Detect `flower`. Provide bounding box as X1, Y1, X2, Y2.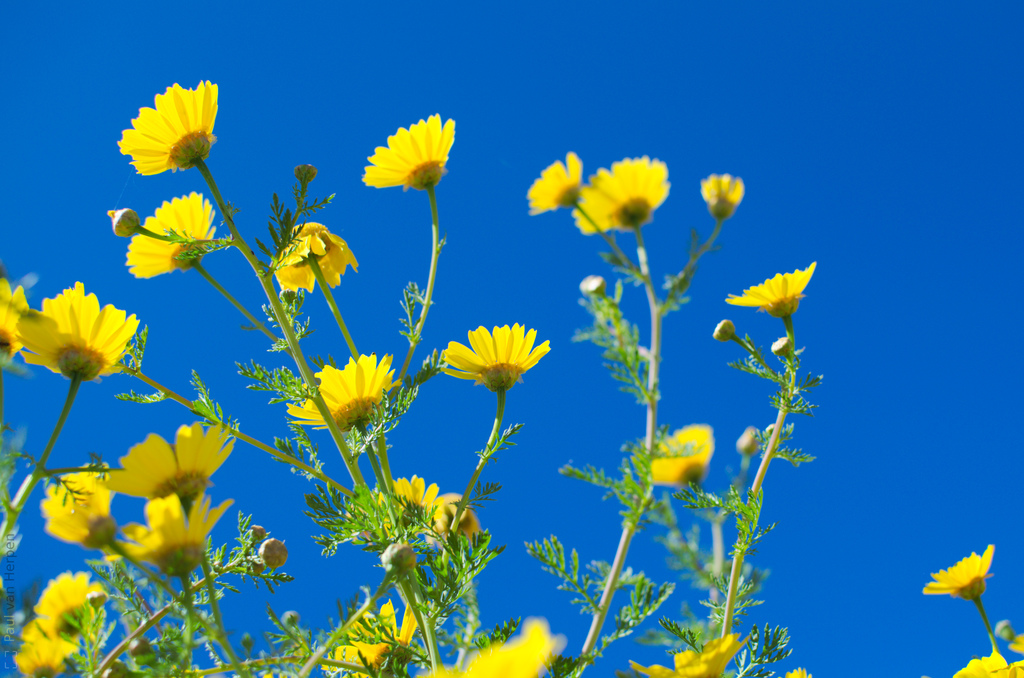
430, 494, 492, 543.
